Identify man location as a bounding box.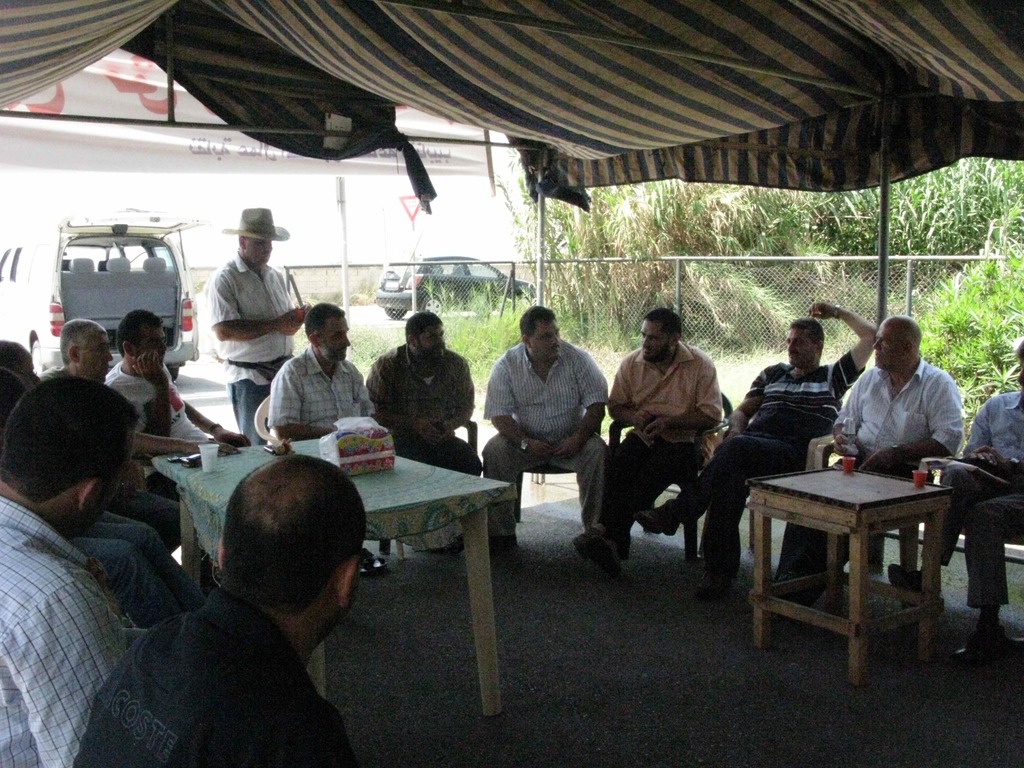
left=477, top=304, right=611, bottom=547.
